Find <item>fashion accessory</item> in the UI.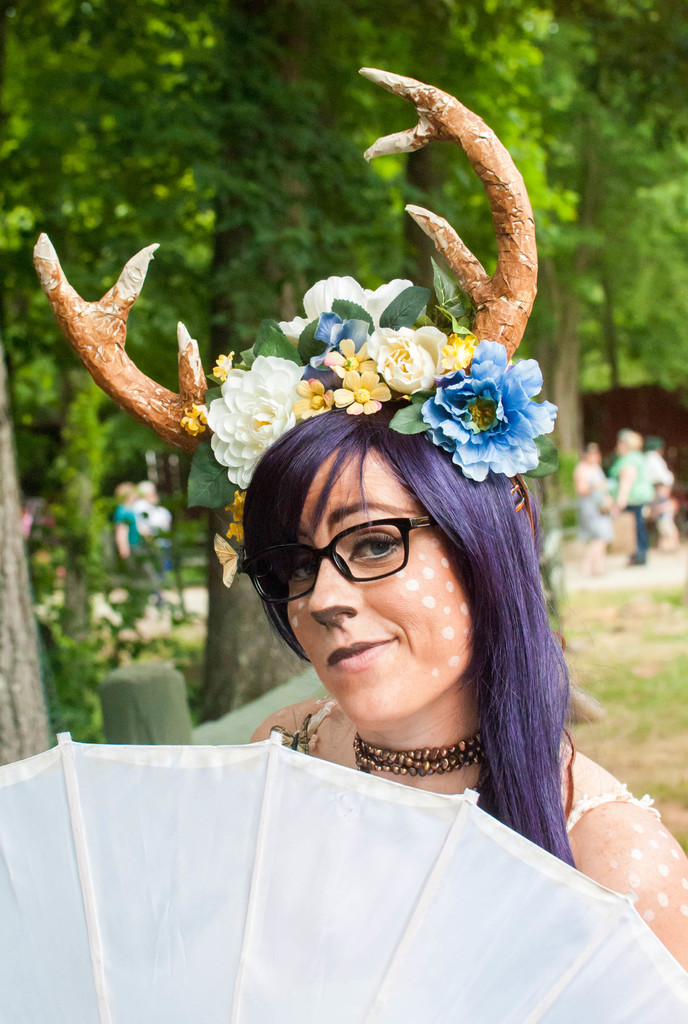
UI element at box(30, 63, 561, 488).
